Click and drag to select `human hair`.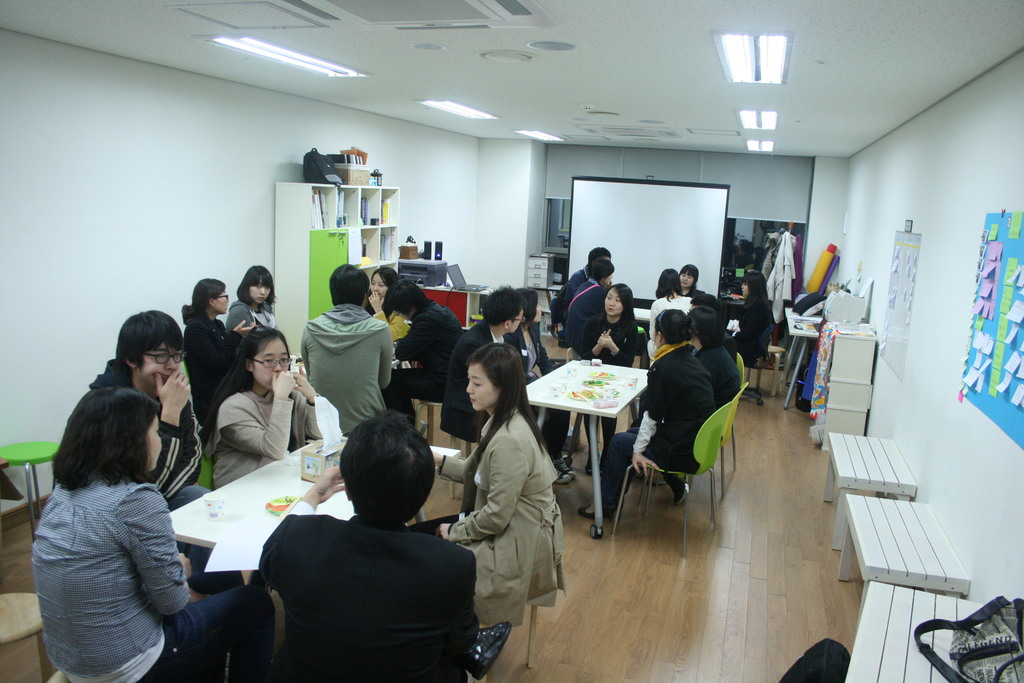
Selection: (left=380, top=279, right=429, bottom=318).
